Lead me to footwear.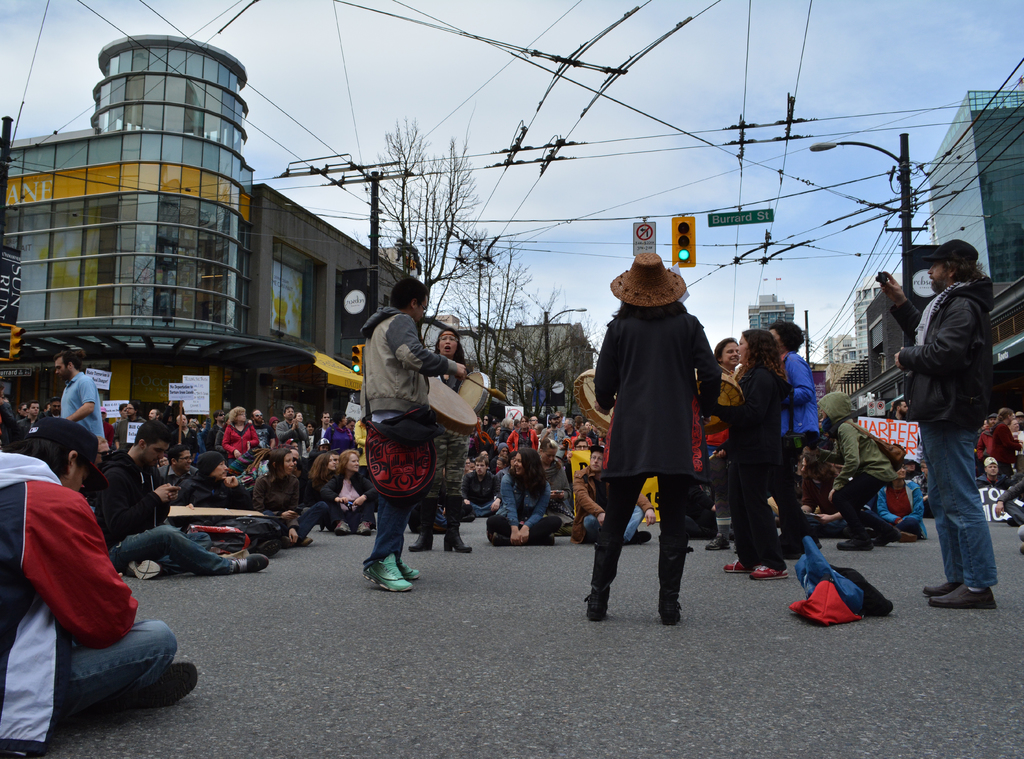
Lead to 244/553/271/573.
